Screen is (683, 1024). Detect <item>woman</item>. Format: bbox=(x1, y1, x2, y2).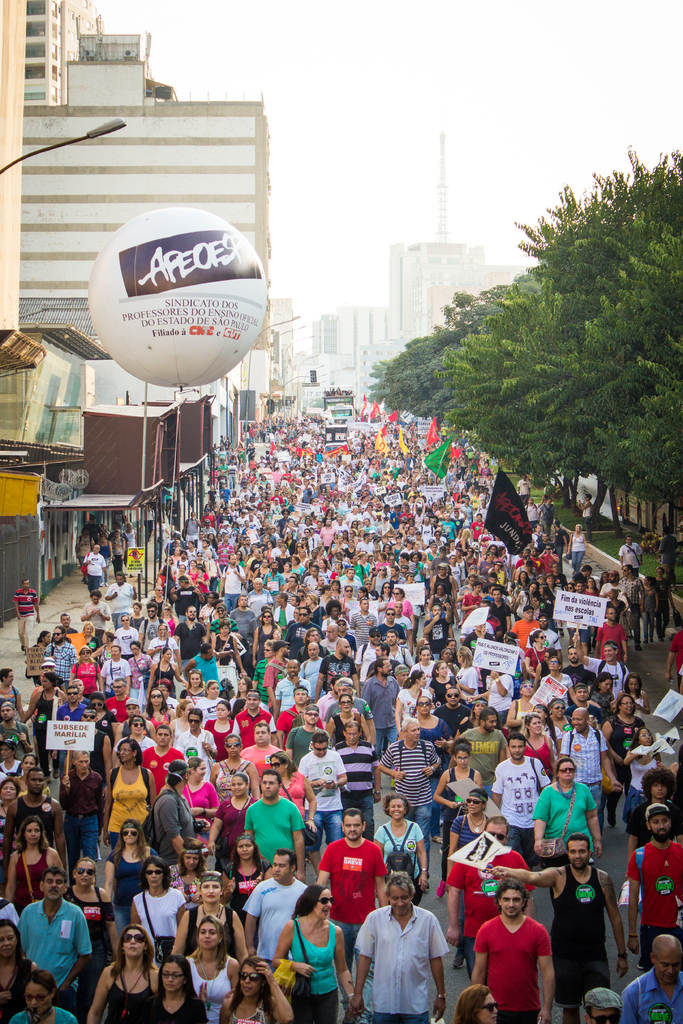
bbox=(531, 756, 597, 895).
